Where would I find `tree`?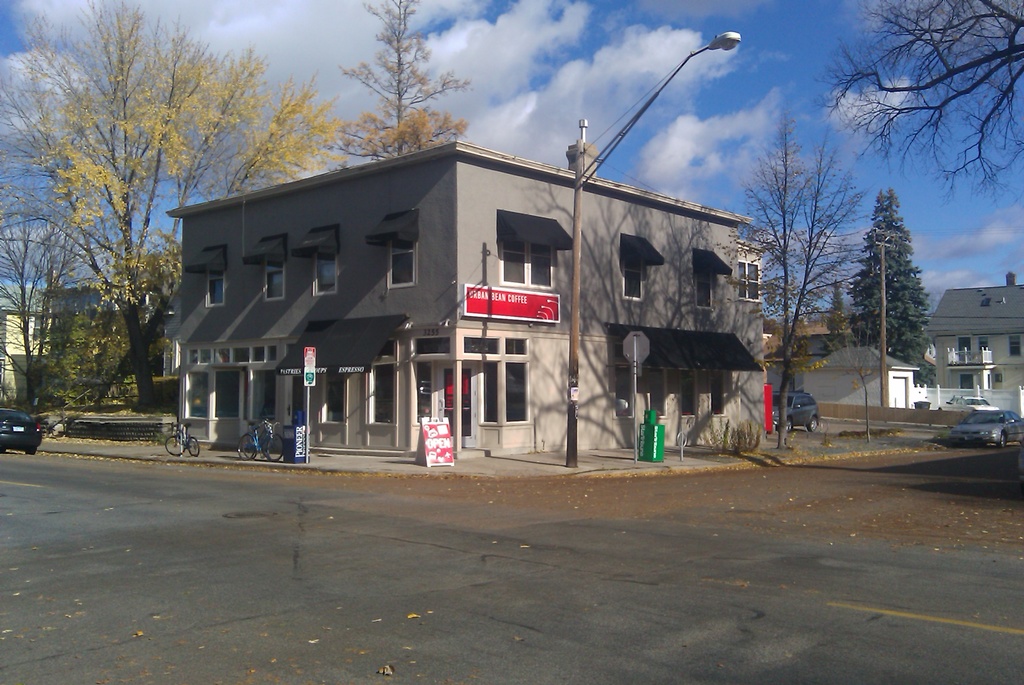
At (left=844, top=191, right=946, bottom=392).
